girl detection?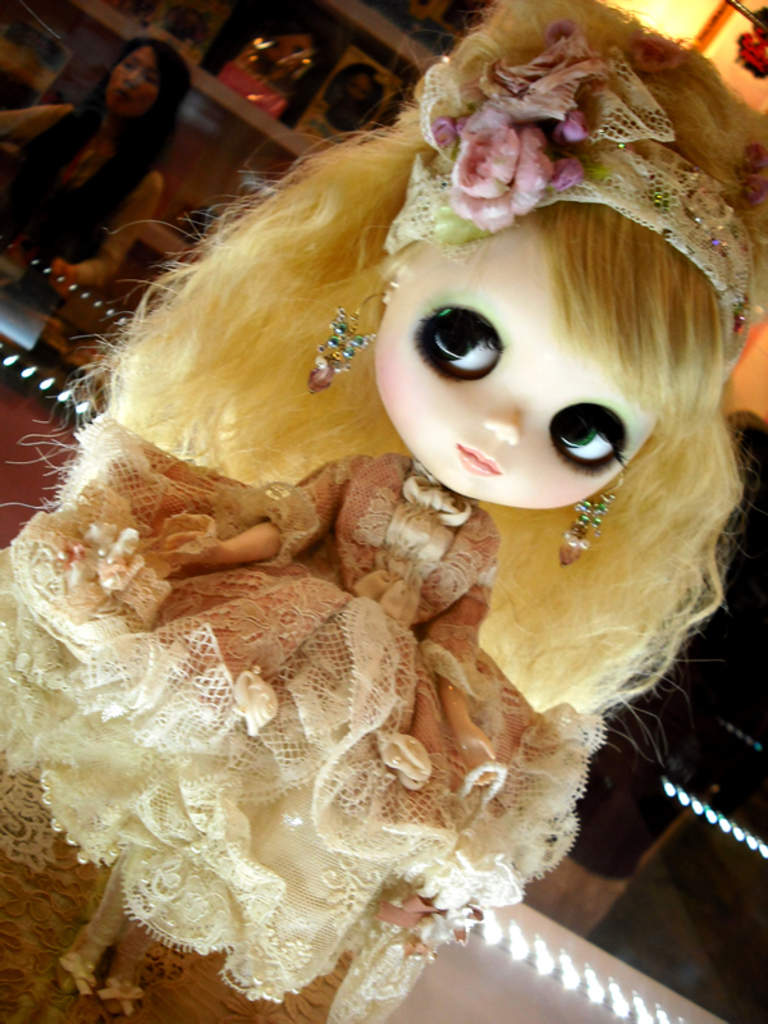
(x1=0, y1=0, x2=767, y2=1023)
